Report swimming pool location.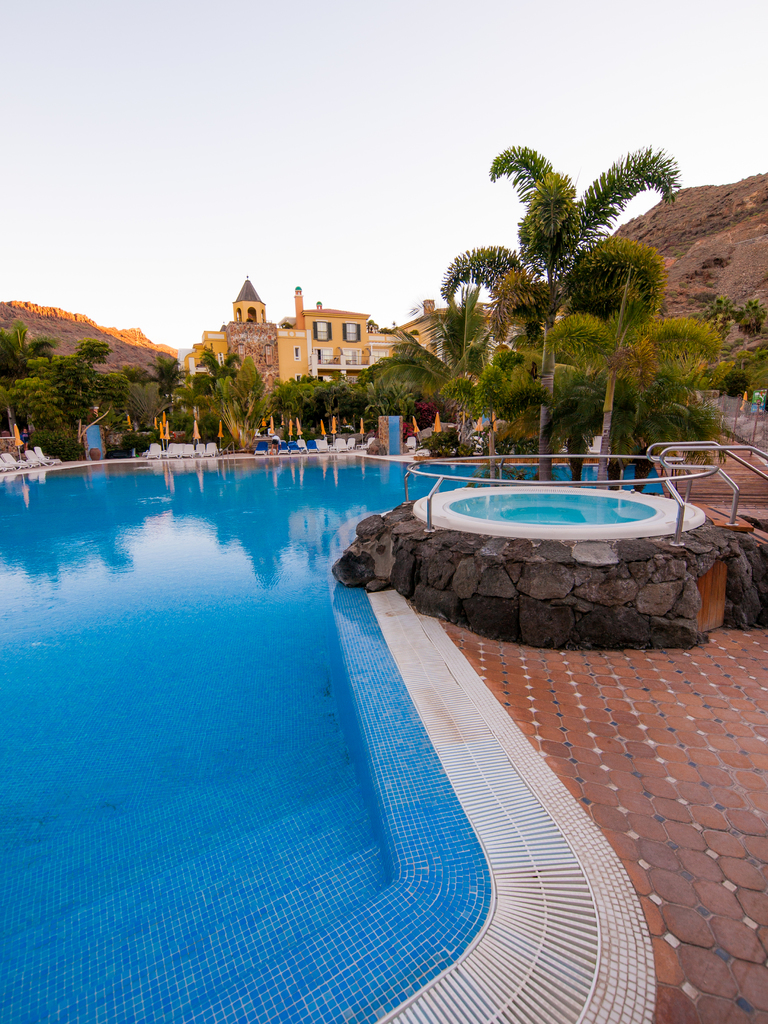
Report: crop(0, 407, 710, 1021).
